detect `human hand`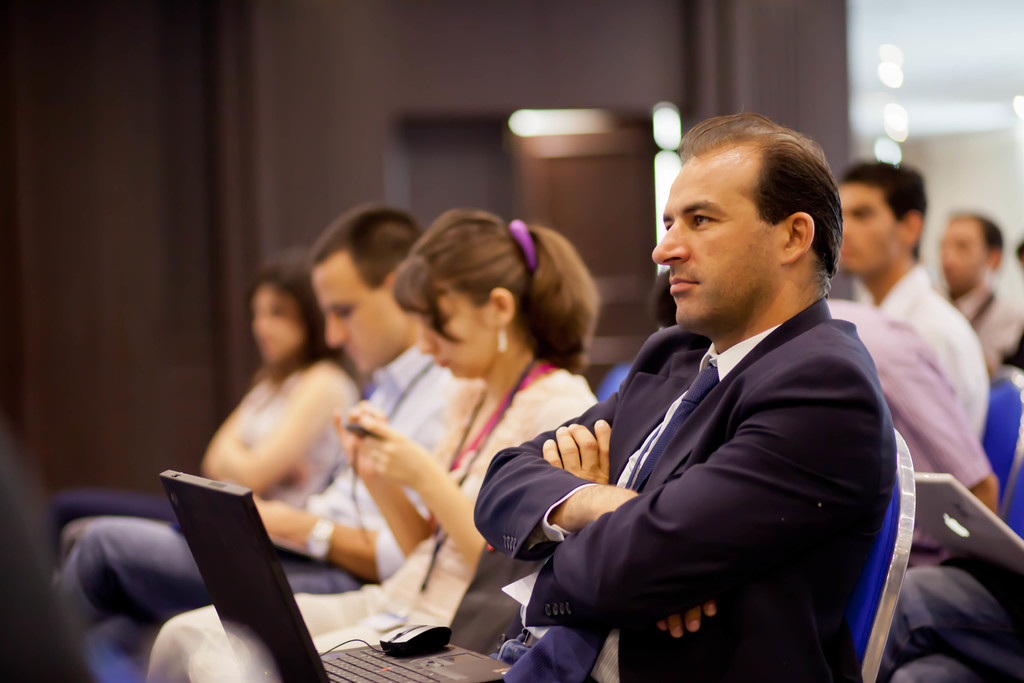
left=548, top=426, right=634, bottom=496
